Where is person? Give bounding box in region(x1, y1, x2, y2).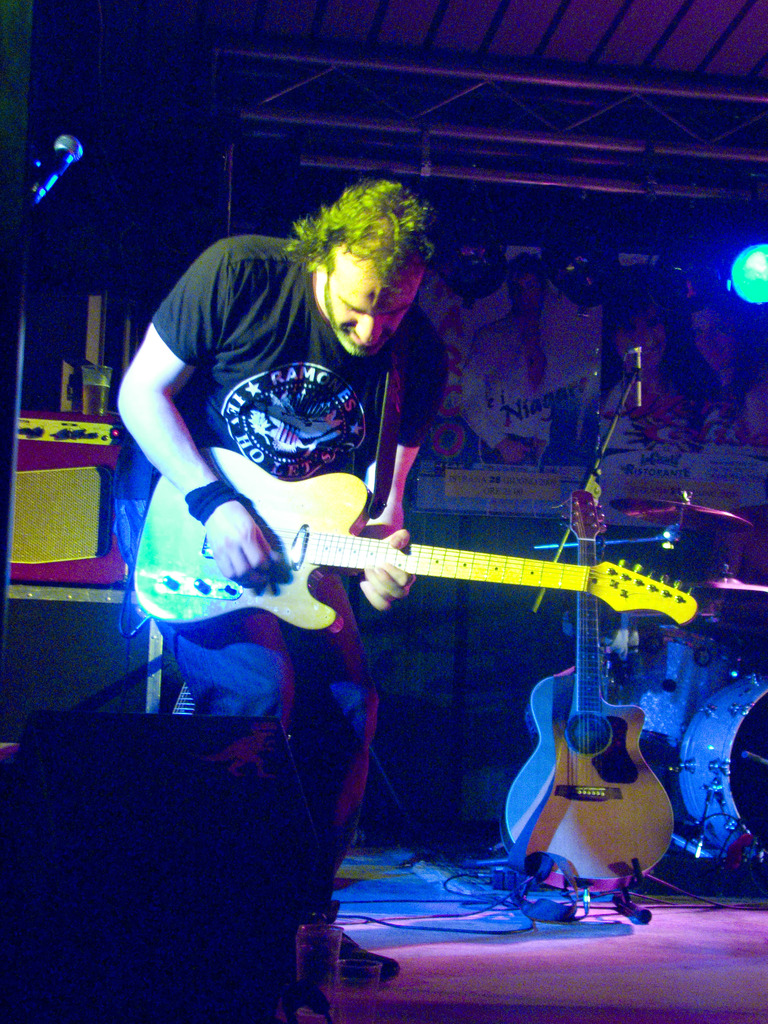
region(111, 152, 484, 707).
